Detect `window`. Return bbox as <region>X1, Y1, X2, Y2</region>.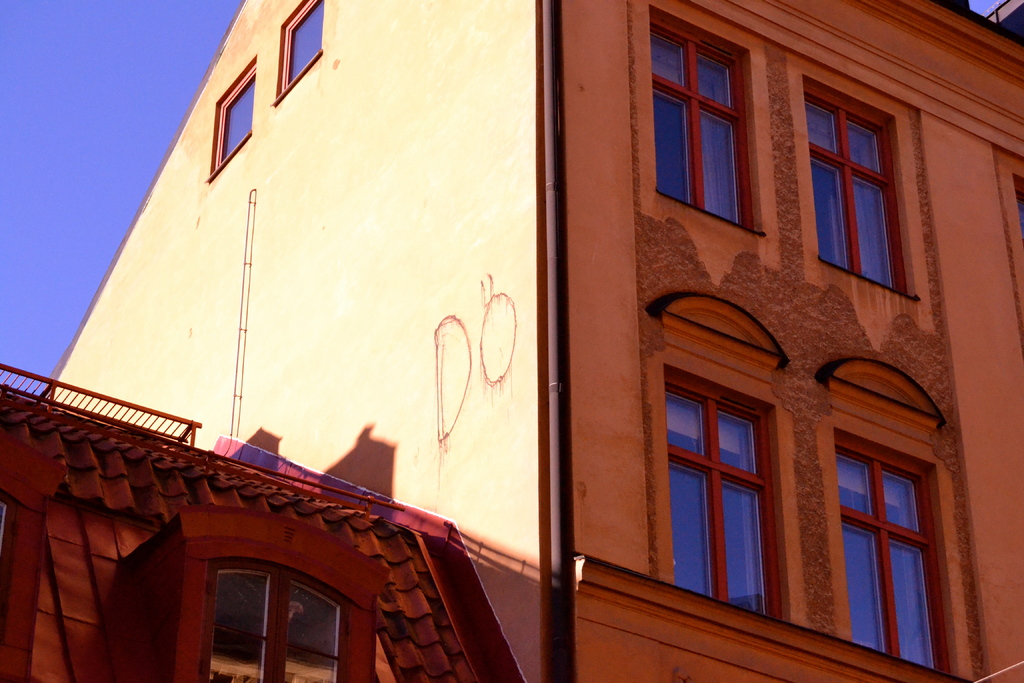
<region>803, 72, 929, 300</region>.
